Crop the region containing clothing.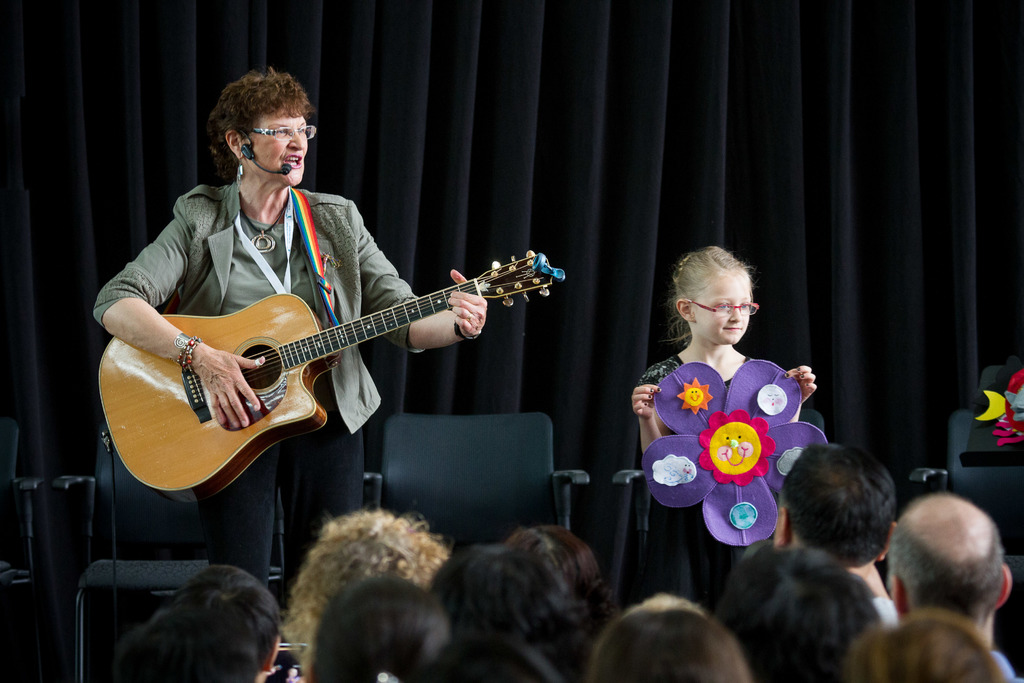
Crop region: [x1=989, y1=648, x2=1023, y2=682].
